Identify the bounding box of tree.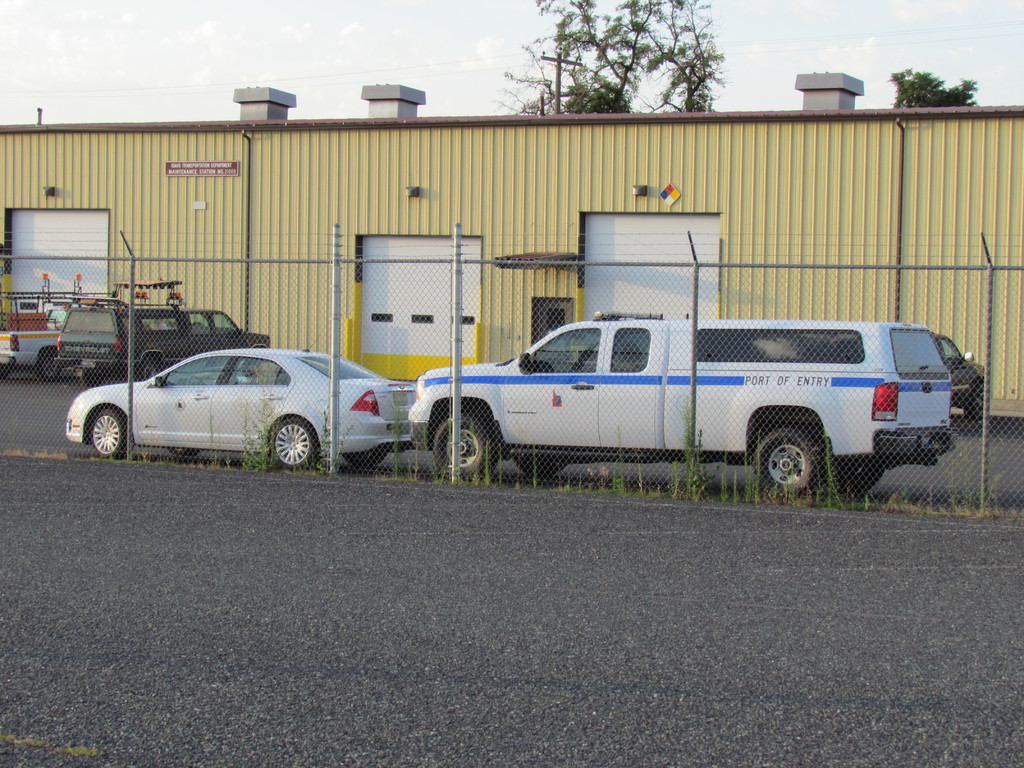
select_region(497, 0, 727, 111).
